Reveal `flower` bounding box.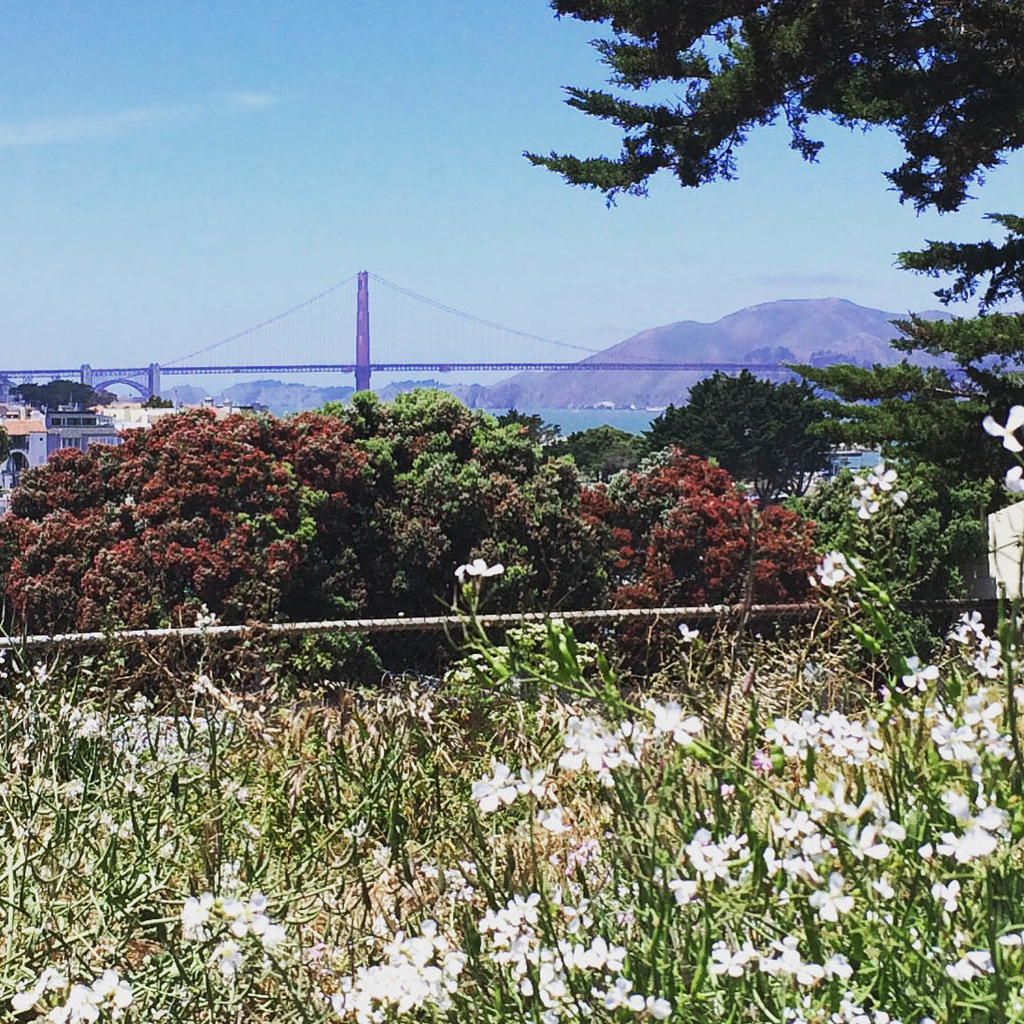
Revealed: region(865, 459, 901, 491).
